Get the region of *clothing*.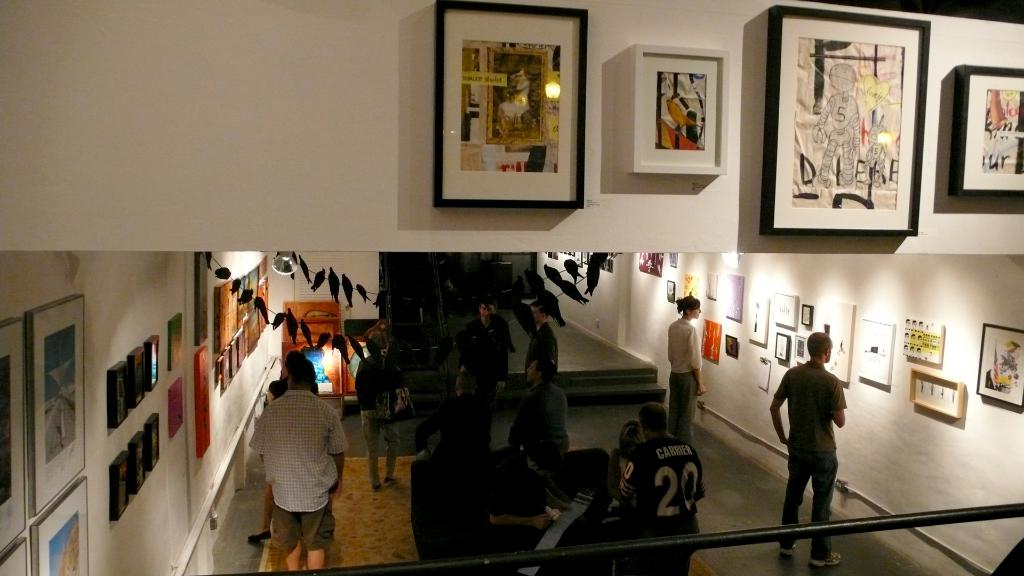
detection(662, 316, 707, 438).
